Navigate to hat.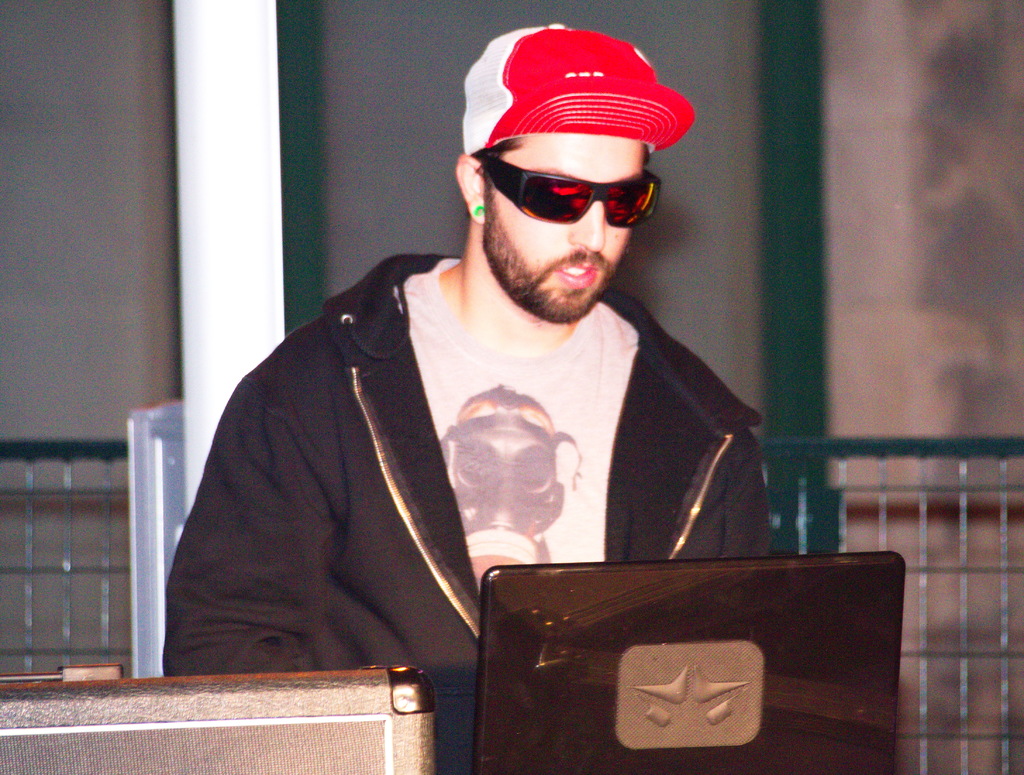
Navigation target: [465, 23, 696, 163].
